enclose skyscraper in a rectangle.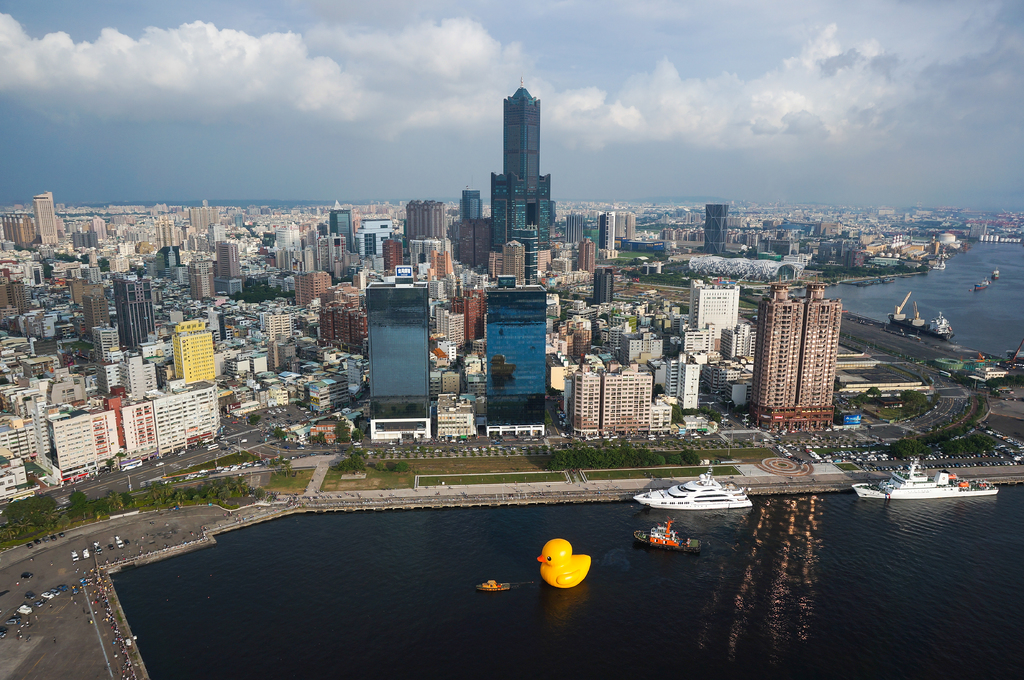
bbox=[402, 203, 457, 259].
